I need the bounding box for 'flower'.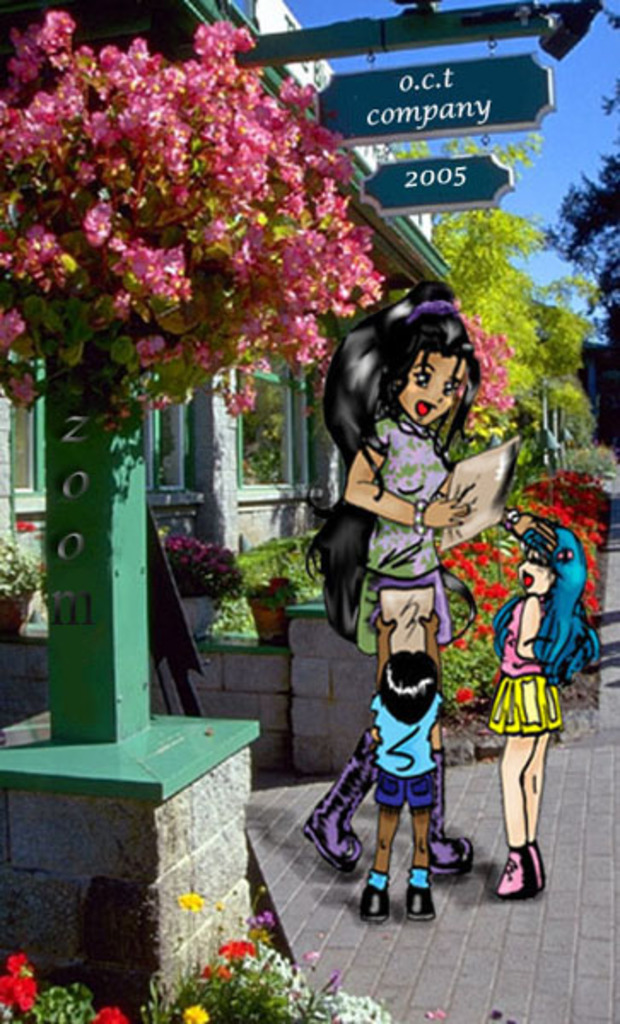
Here it is: [87,1004,123,1022].
